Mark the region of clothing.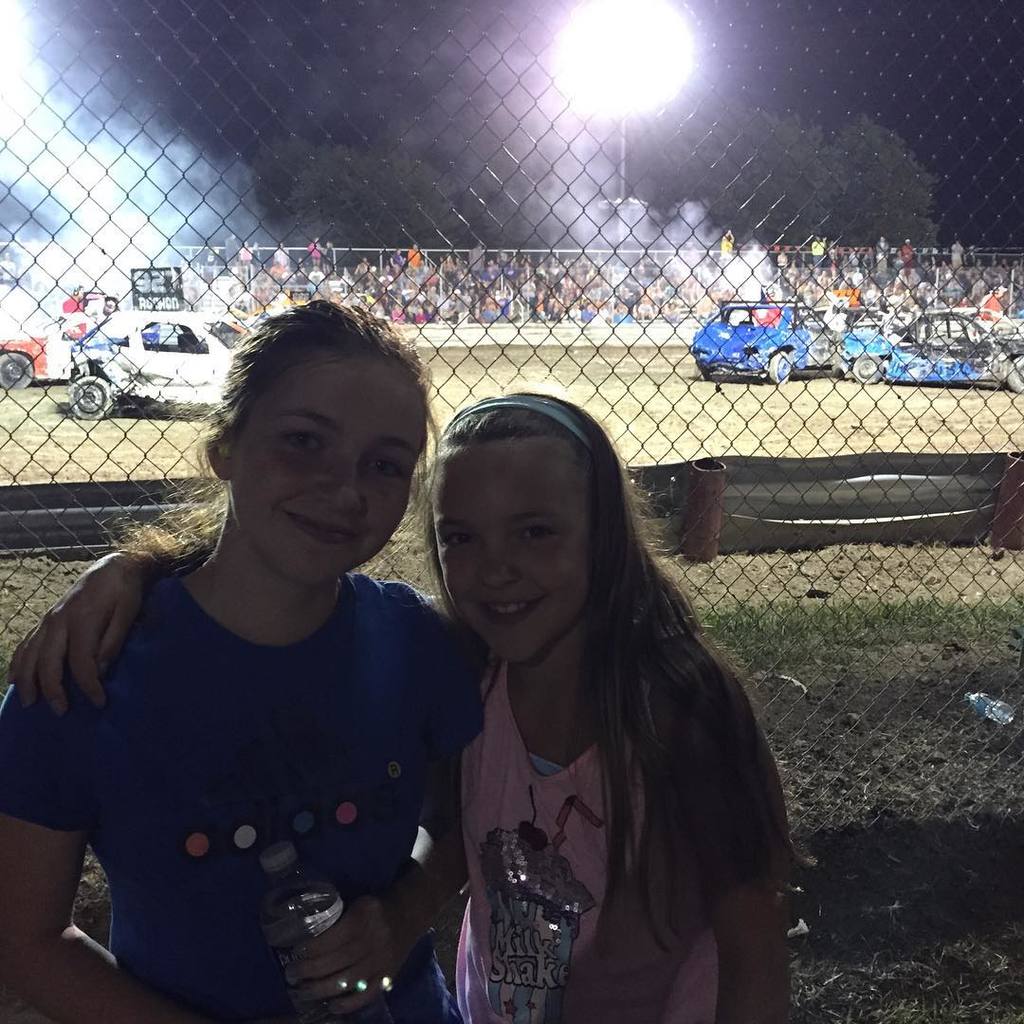
Region: {"x1": 0, "y1": 559, "x2": 485, "y2": 1015}.
